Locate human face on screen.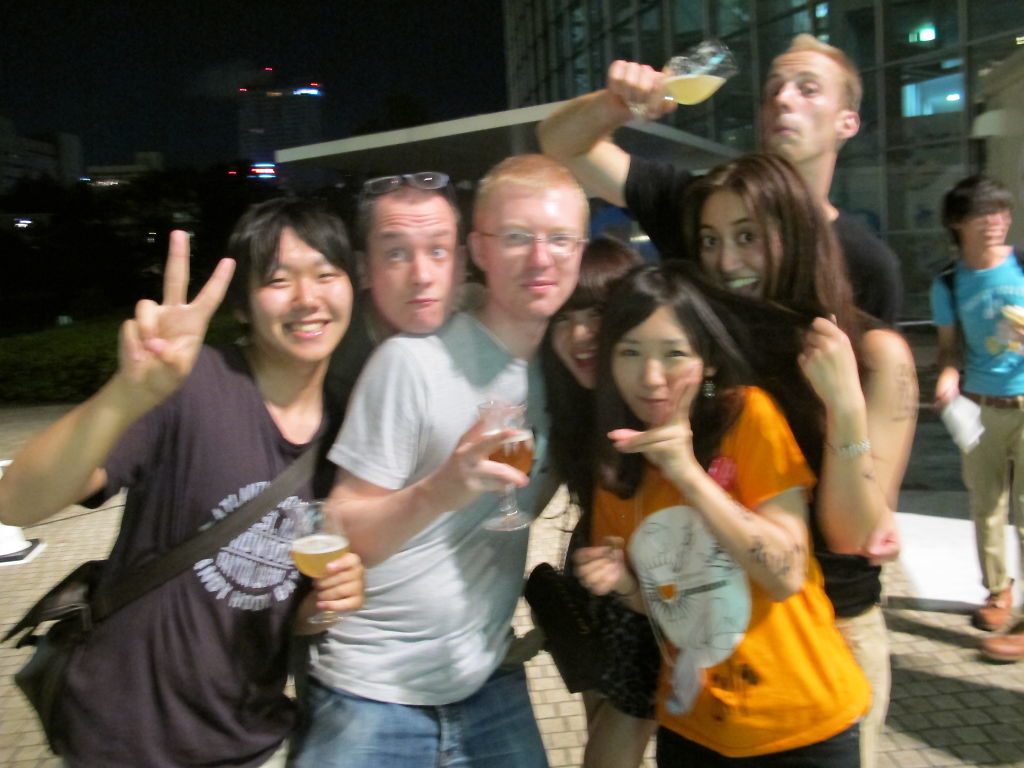
On screen at left=700, top=187, right=780, bottom=288.
